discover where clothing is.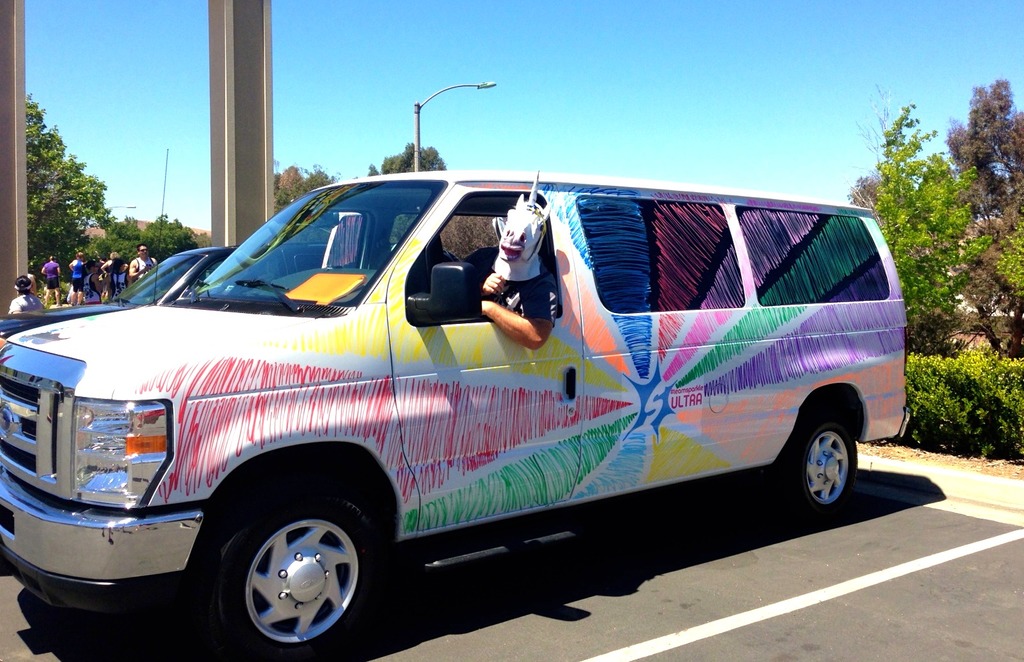
Discovered at x1=22, y1=272, x2=36, y2=291.
